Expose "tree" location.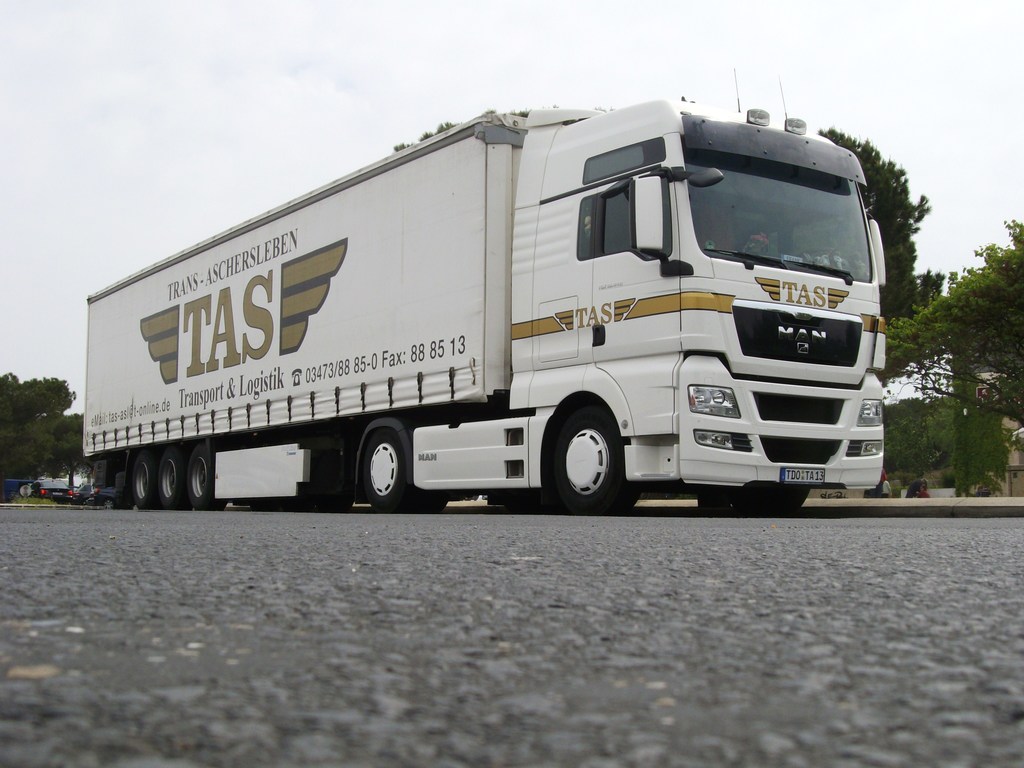
Exposed at locate(881, 216, 1023, 426).
